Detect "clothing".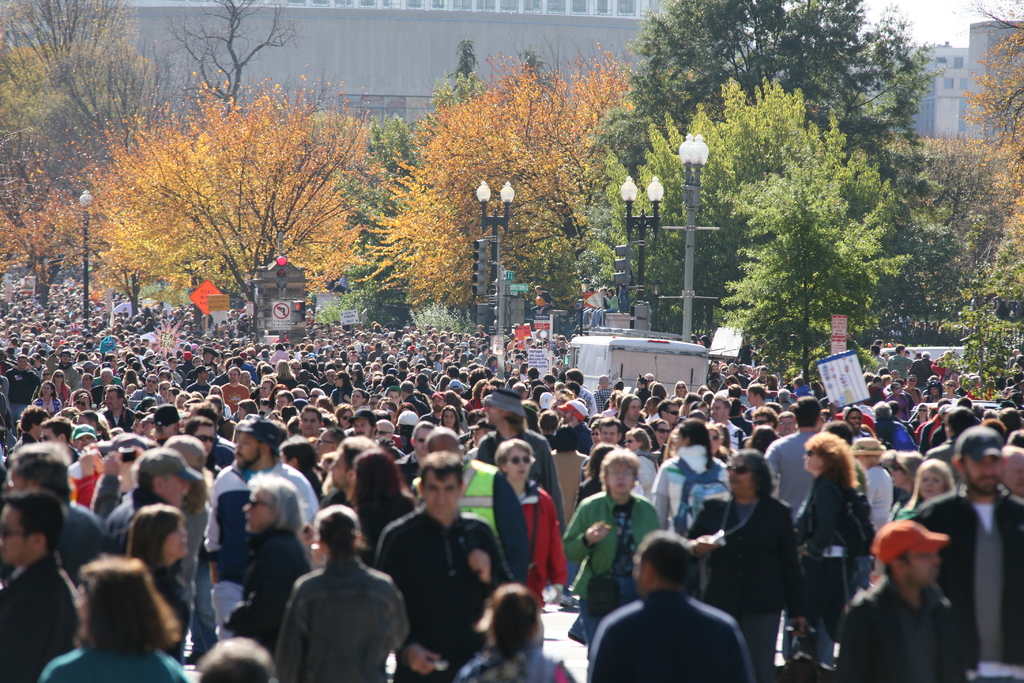
Detected at region(35, 643, 184, 677).
